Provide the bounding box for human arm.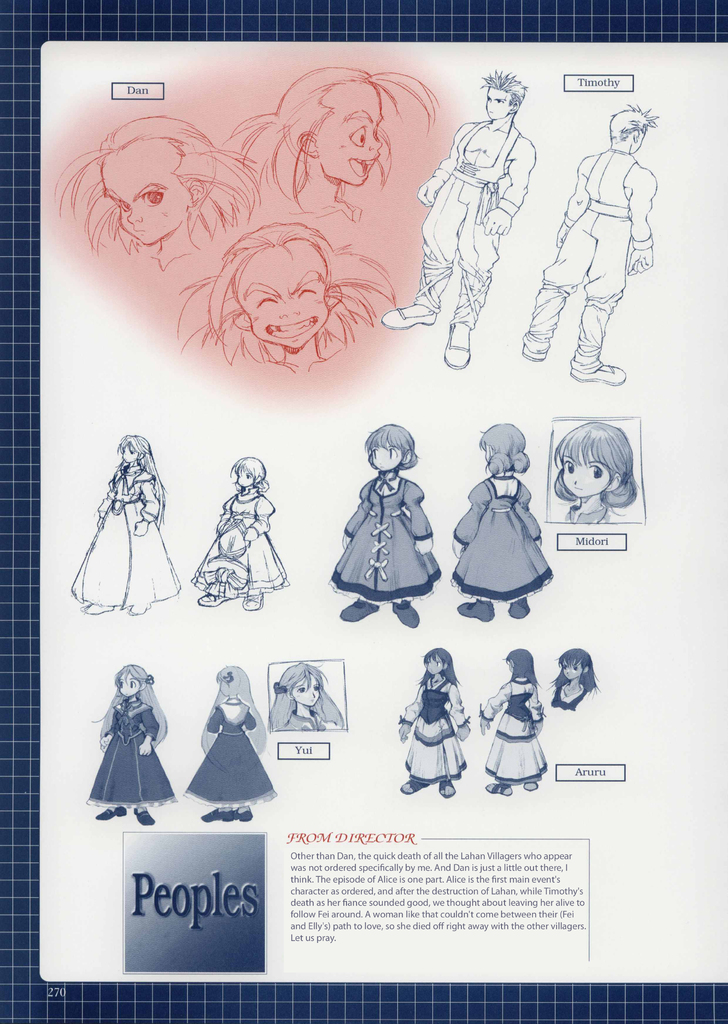
bbox(245, 708, 266, 750).
